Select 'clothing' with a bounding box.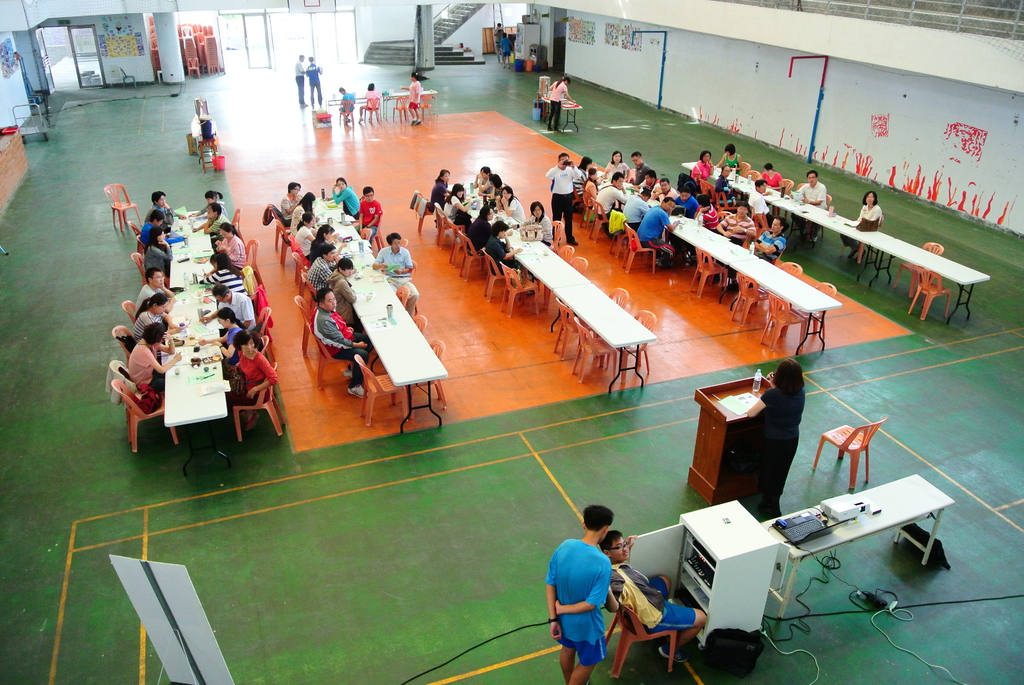
(698, 199, 720, 228).
